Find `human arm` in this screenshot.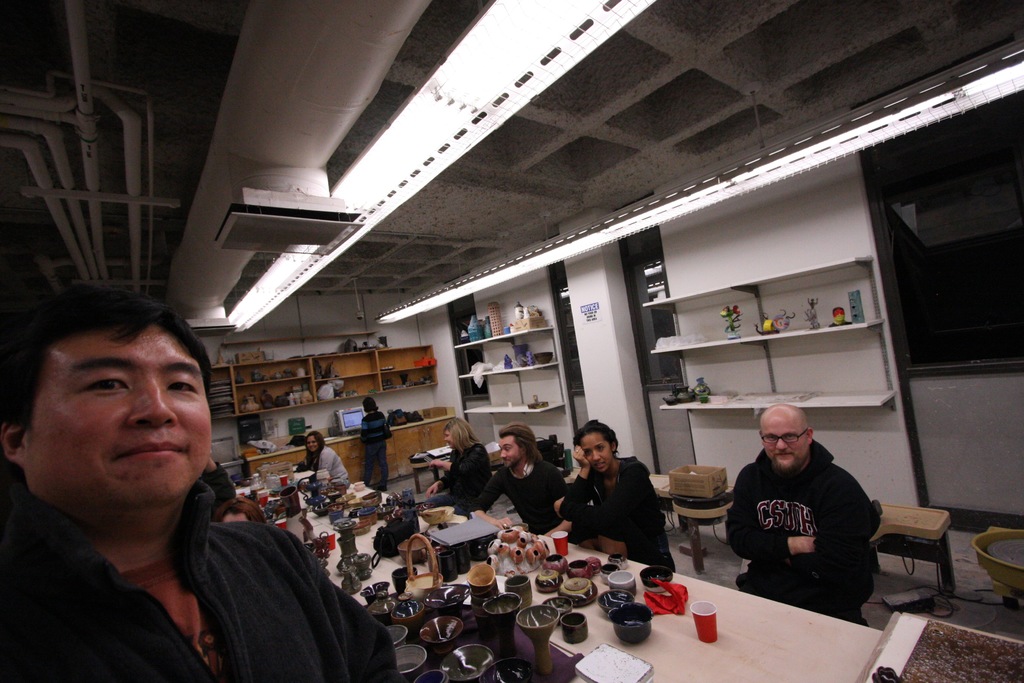
The bounding box for `human arm` is 536/470/576/543.
